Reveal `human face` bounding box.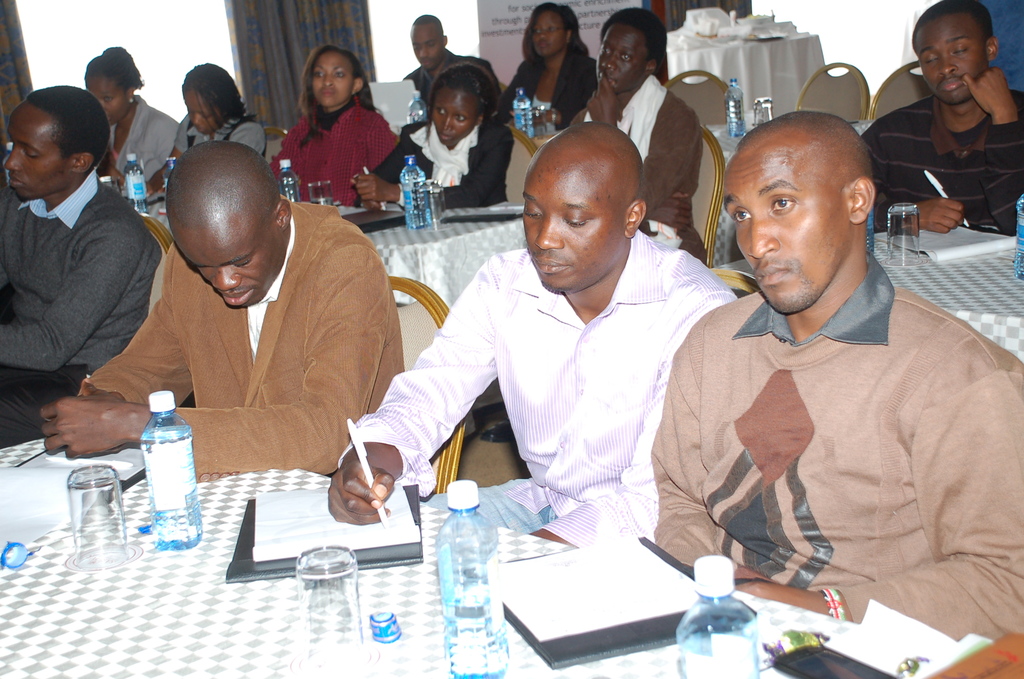
Revealed: [x1=531, y1=4, x2=569, y2=58].
